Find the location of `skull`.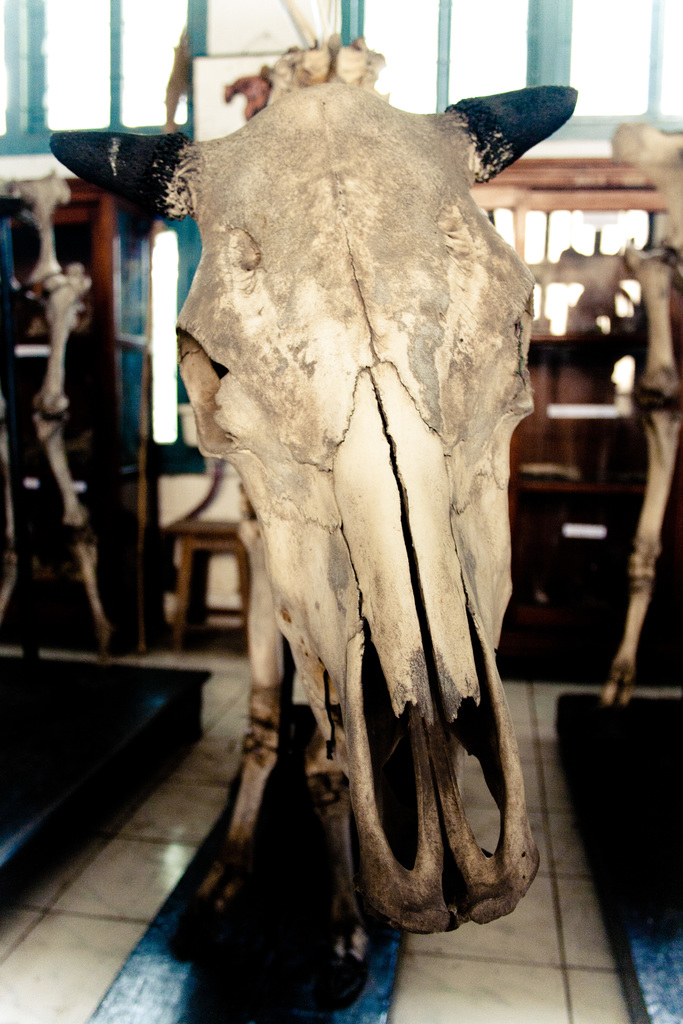
Location: l=117, t=76, r=556, b=960.
